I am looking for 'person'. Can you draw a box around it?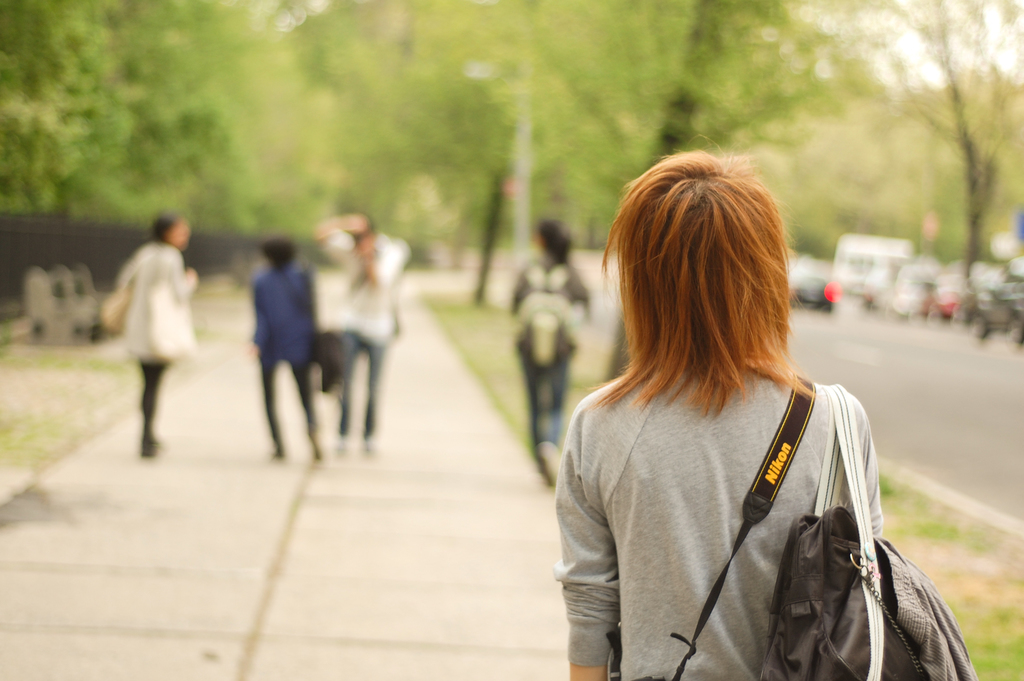
Sure, the bounding box is region(558, 150, 978, 680).
